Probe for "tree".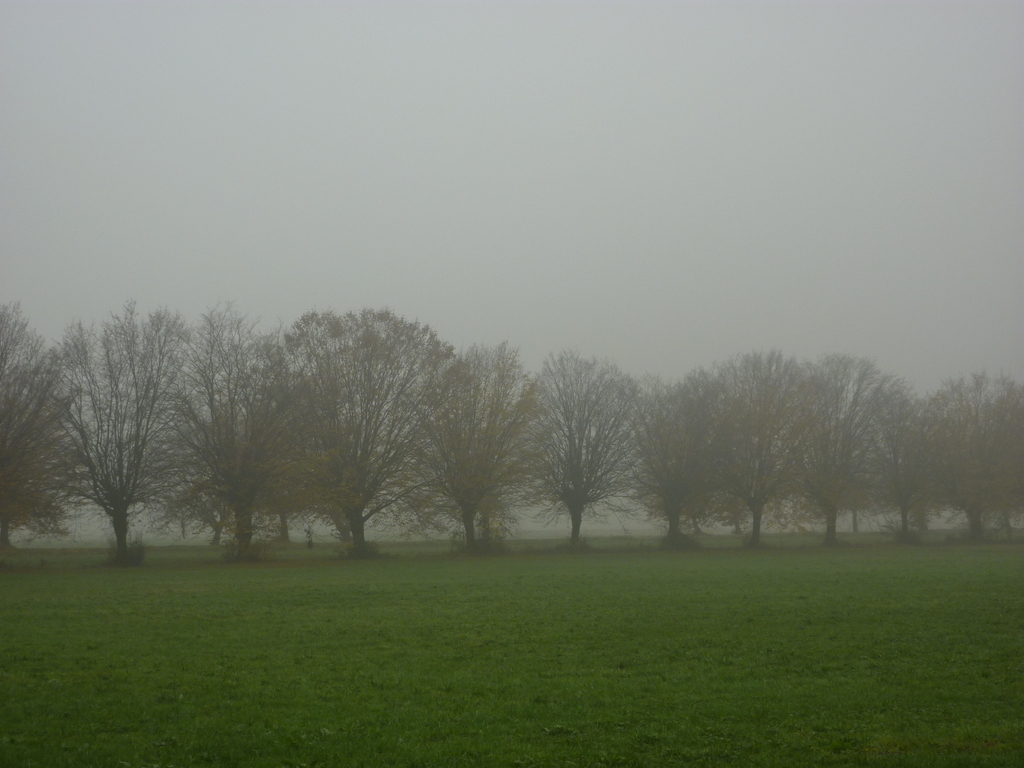
Probe result: box=[251, 299, 490, 552].
